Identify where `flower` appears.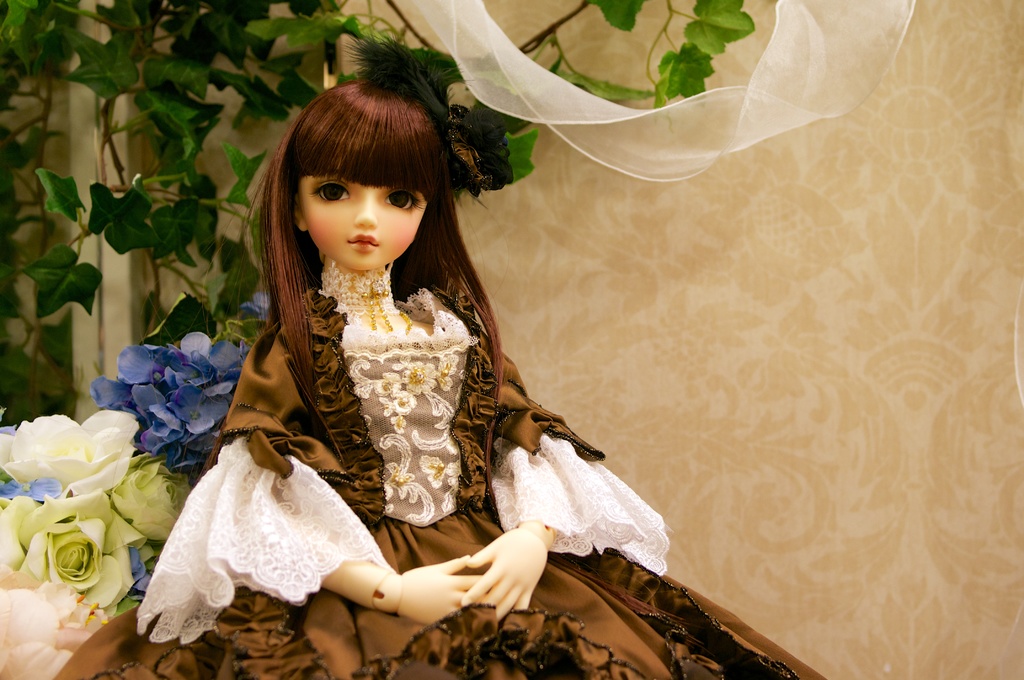
Appears at x1=416 y1=453 x2=445 y2=486.
